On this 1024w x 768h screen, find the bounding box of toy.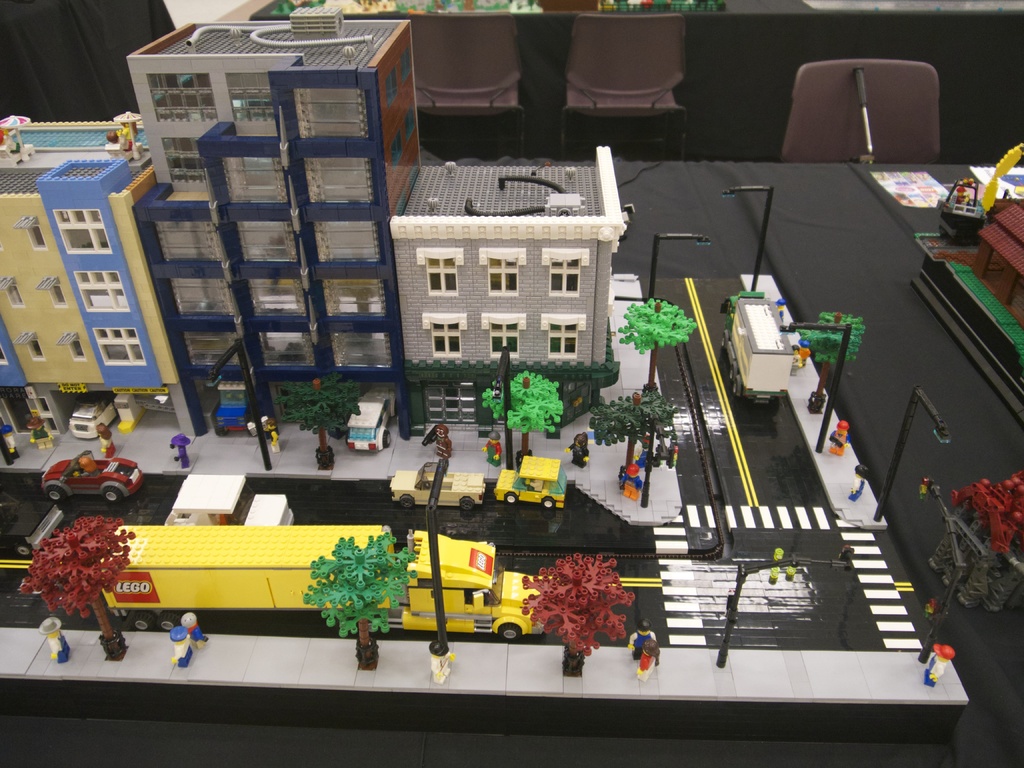
Bounding box: bbox=(40, 614, 68, 664).
